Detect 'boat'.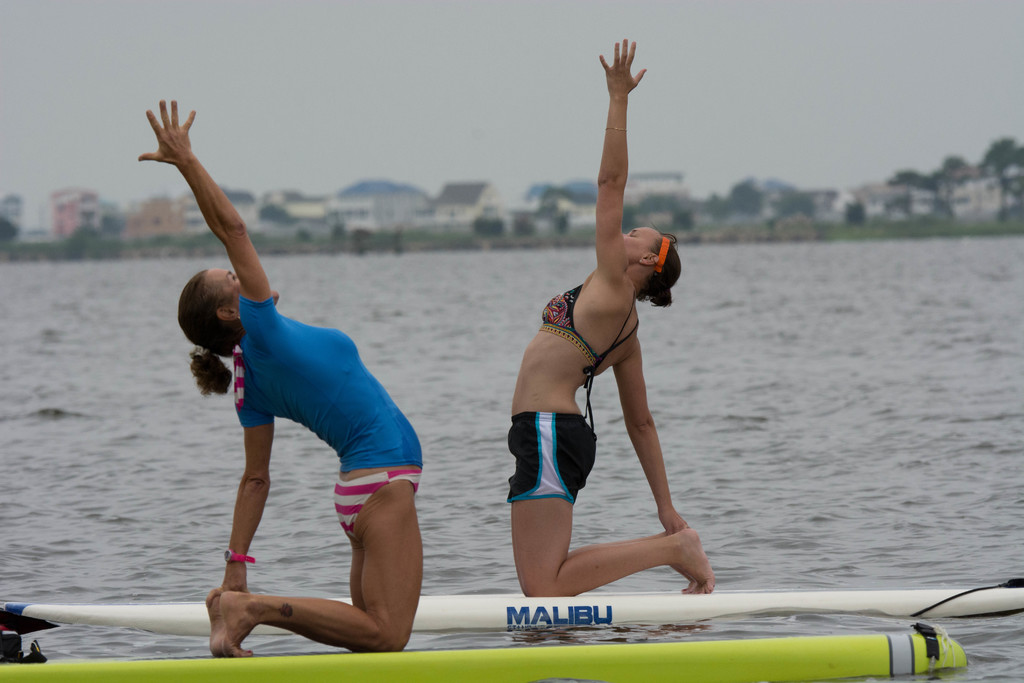
Detected at 0:584:1023:682.
